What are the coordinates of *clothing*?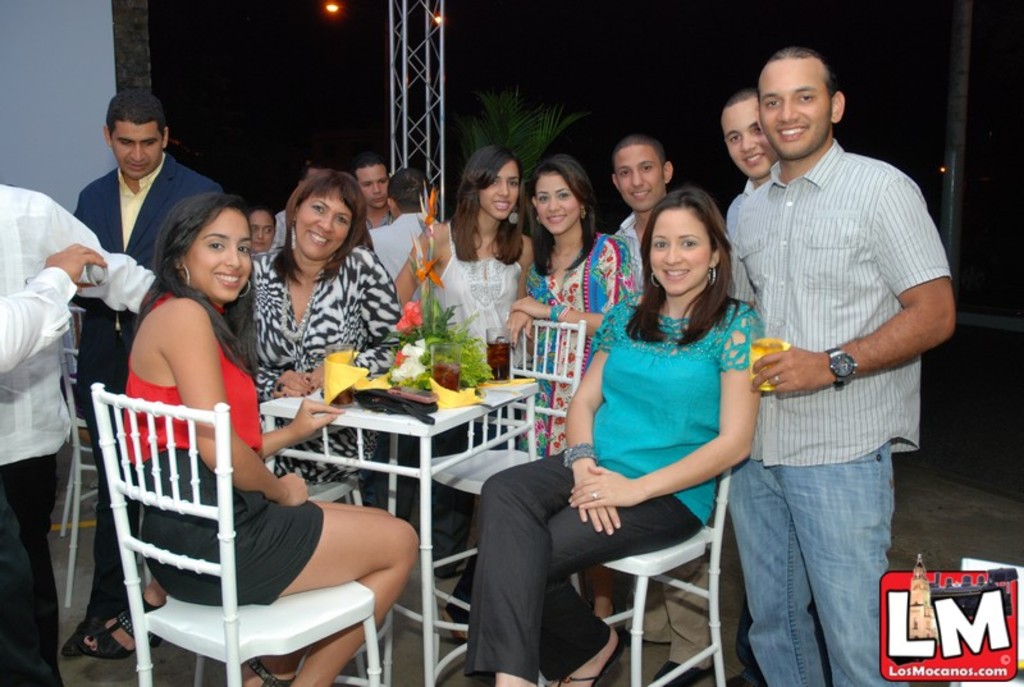
region(268, 248, 404, 505).
